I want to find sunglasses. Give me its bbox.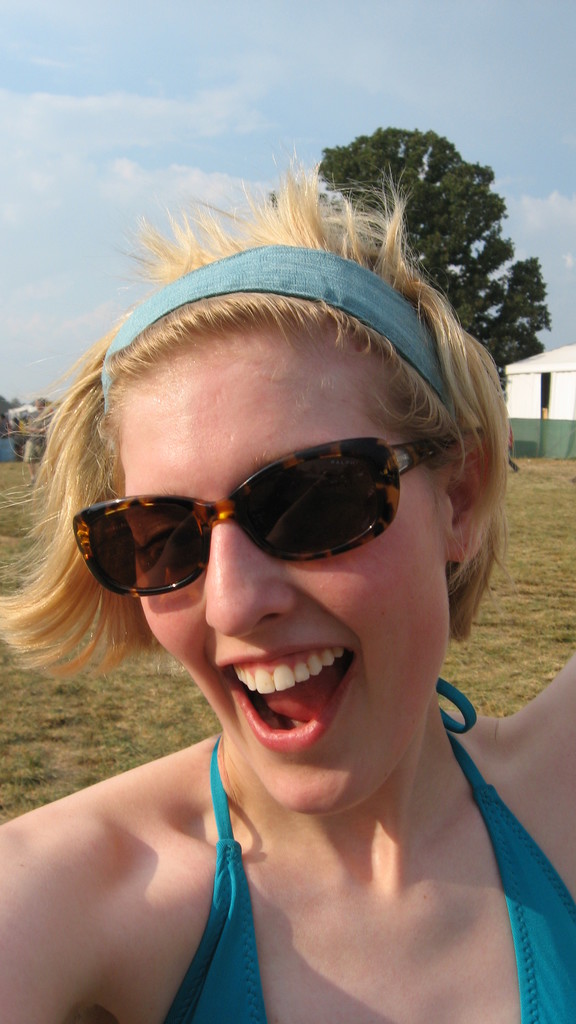
{"left": 72, "top": 435, "right": 444, "bottom": 600}.
